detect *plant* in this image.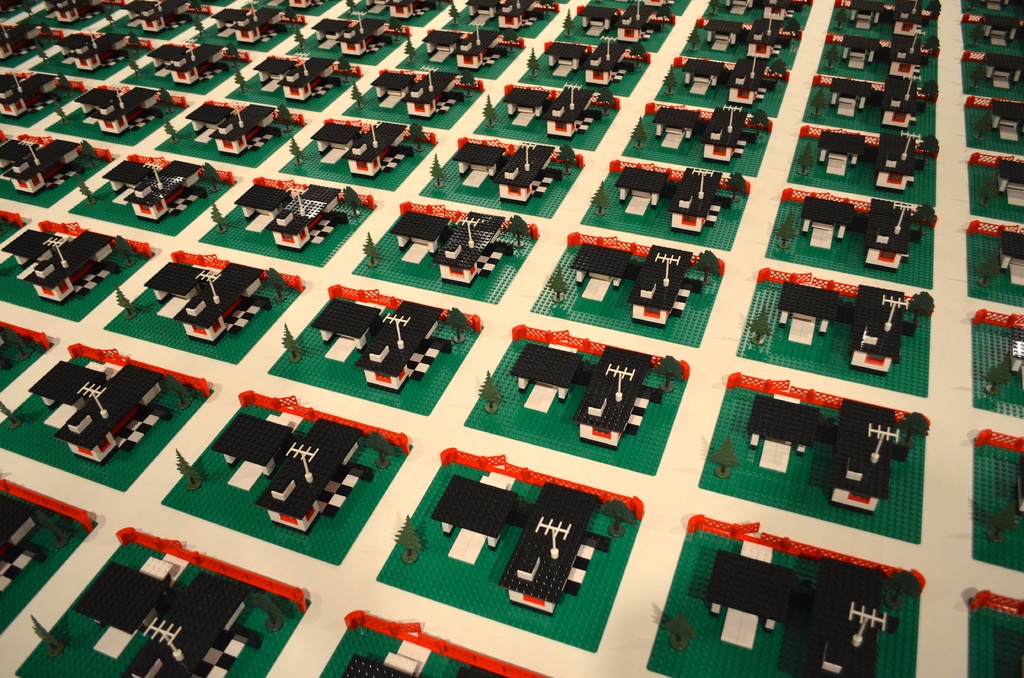
Detection: (x1=792, y1=139, x2=813, y2=177).
